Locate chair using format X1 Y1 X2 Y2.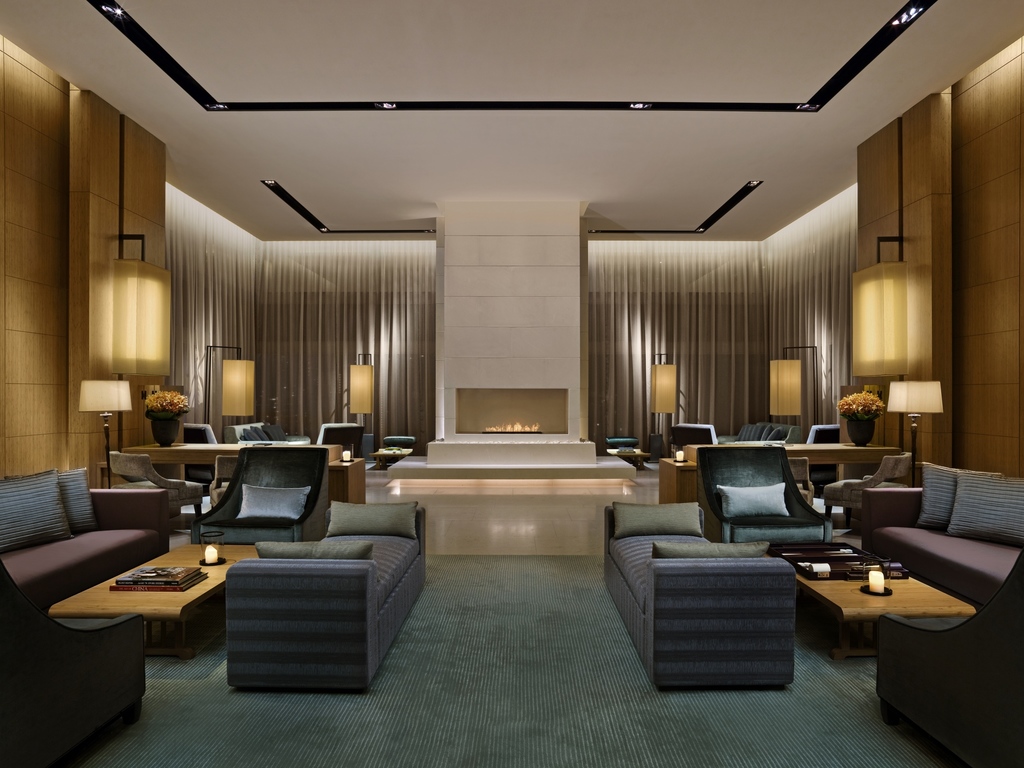
181 420 222 476.
